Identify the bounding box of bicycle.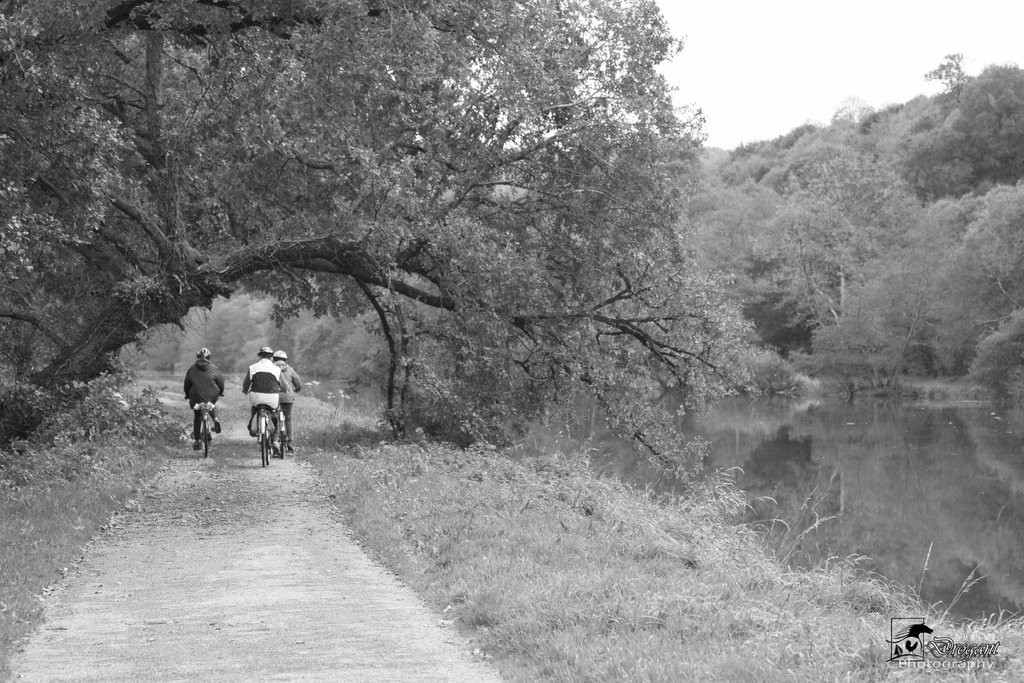
(x1=247, y1=400, x2=284, y2=465).
